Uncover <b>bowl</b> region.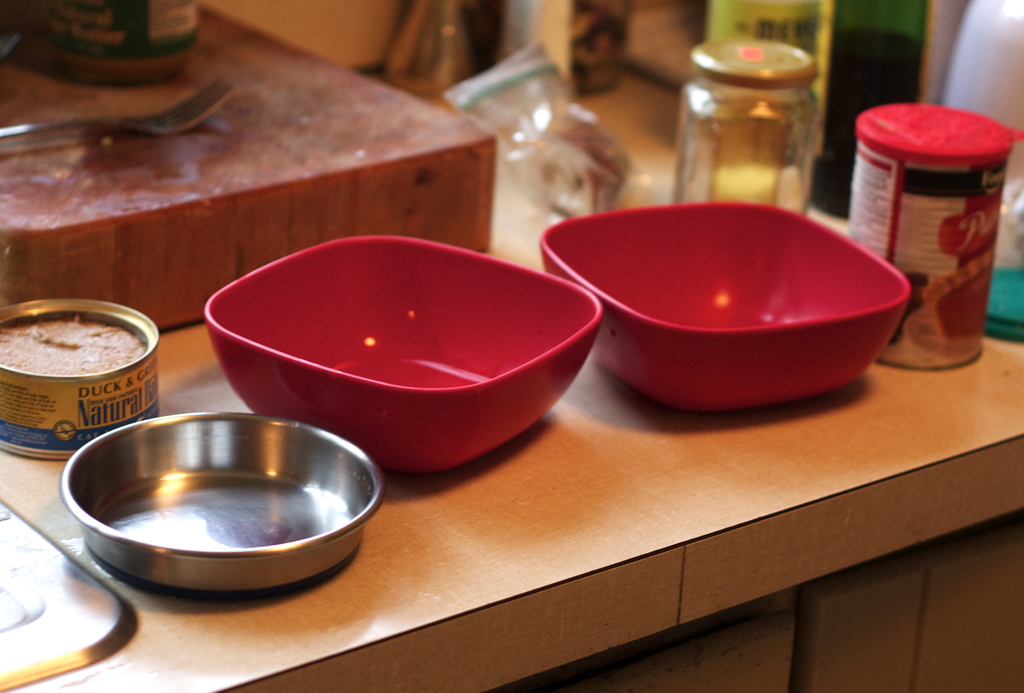
Uncovered: crop(204, 234, 600, 476).
